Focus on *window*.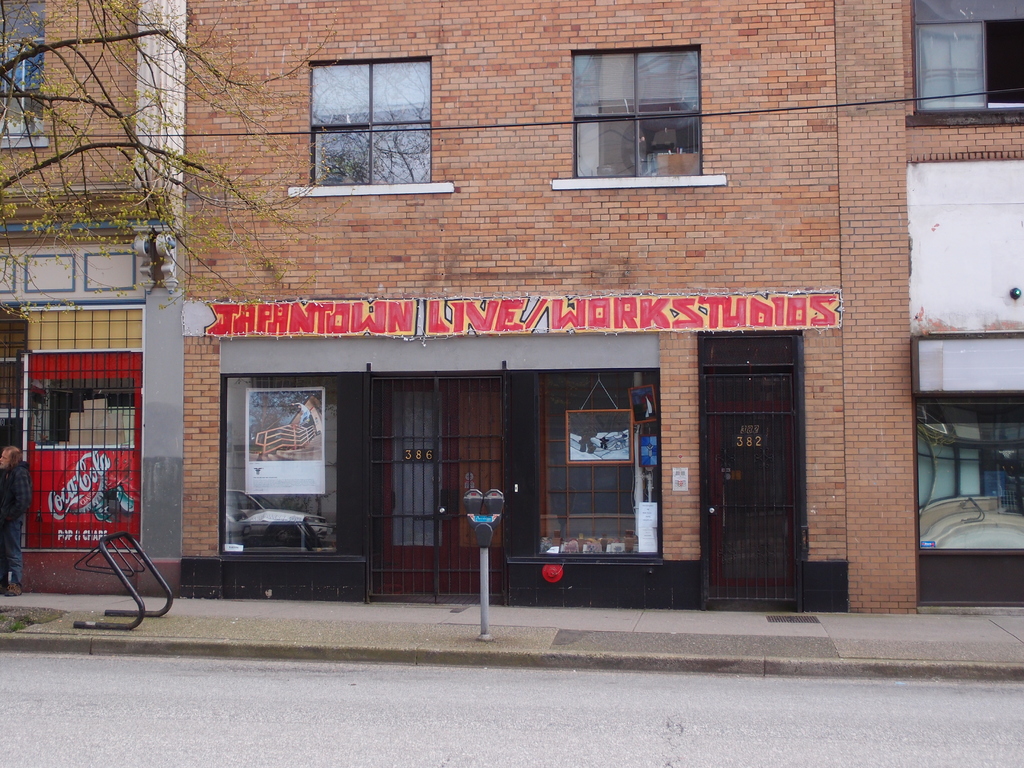
Focused at Rect(312, 58, 433, 184).
